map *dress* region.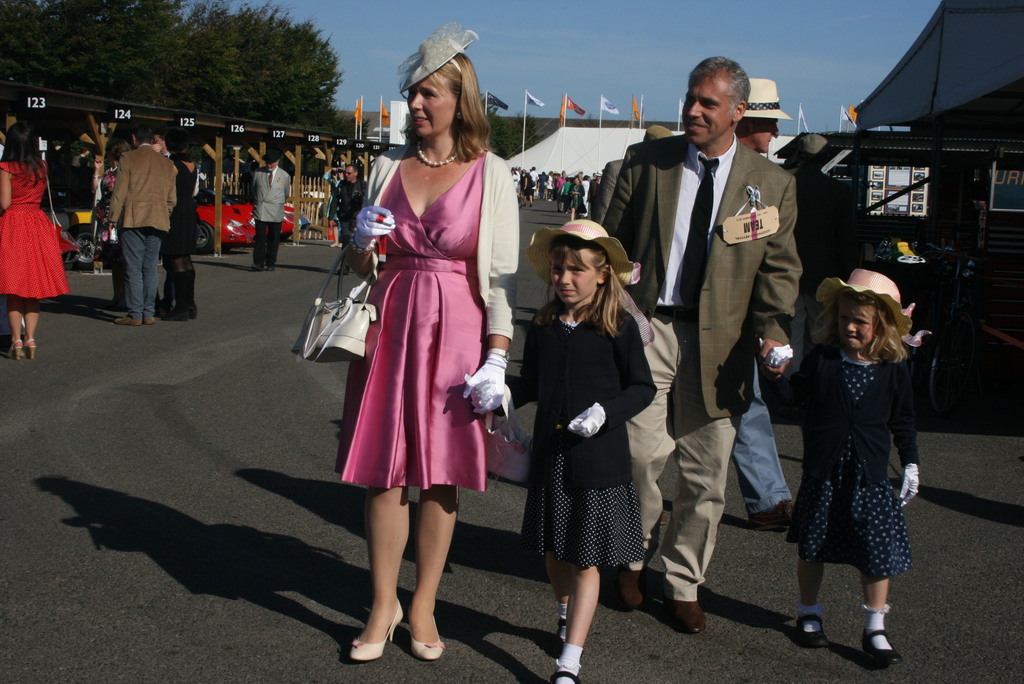
Mapped to (x1=519, y1=322, x2=645, y2=574).
